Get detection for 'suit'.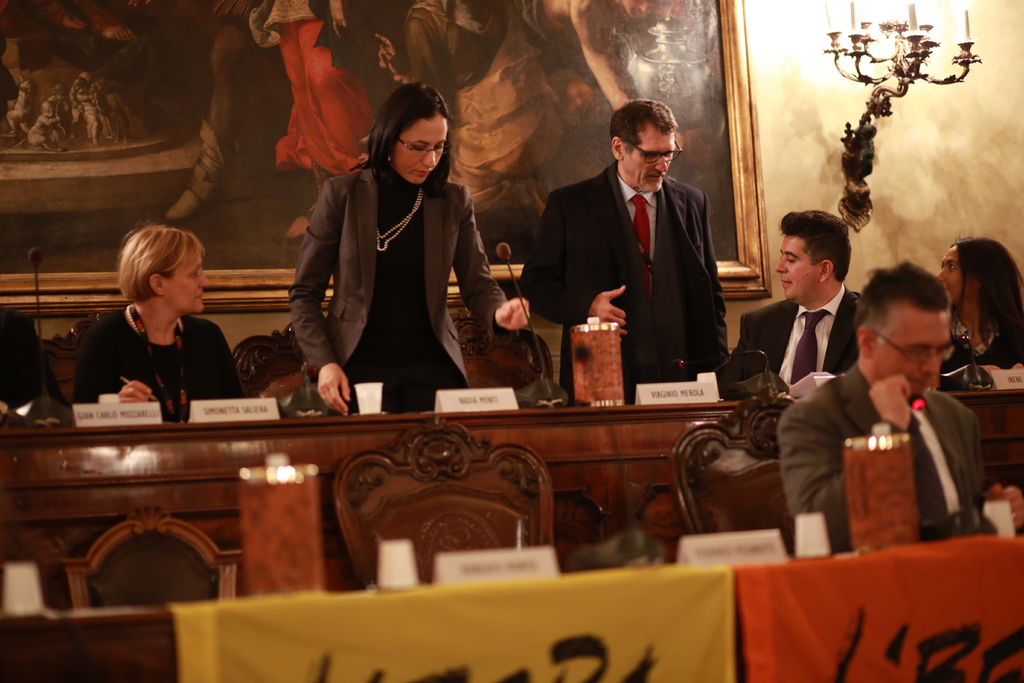
Detection: box(591, 126, 748, 409).
